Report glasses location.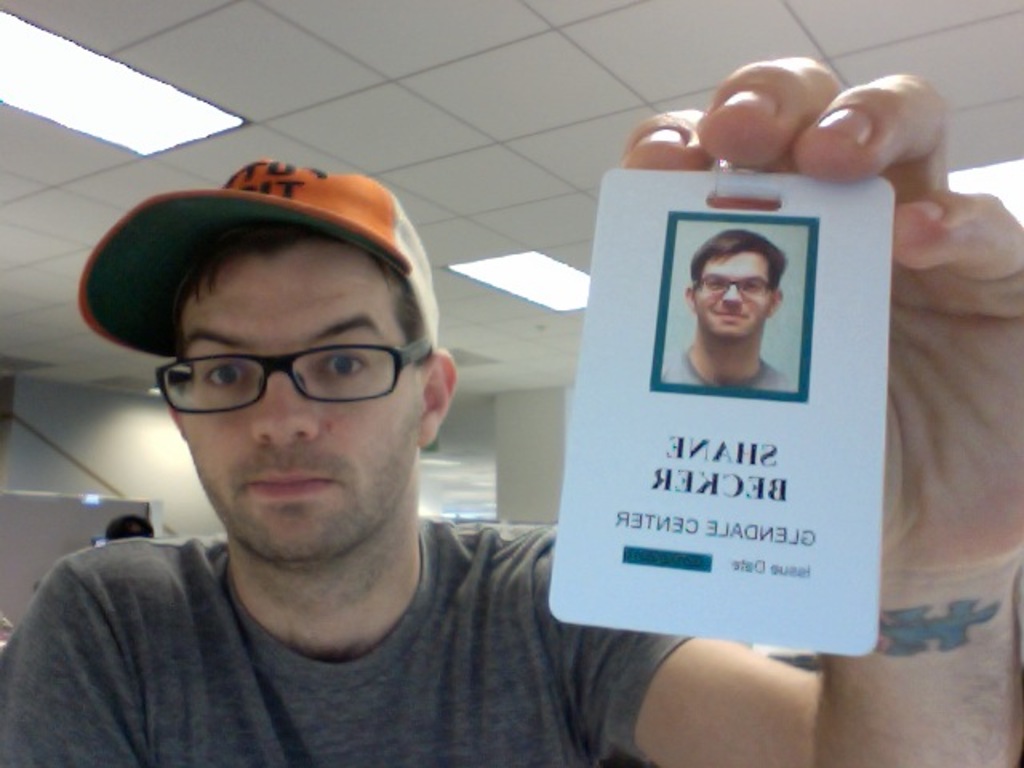
Report: 698, 274, 774, 299.
